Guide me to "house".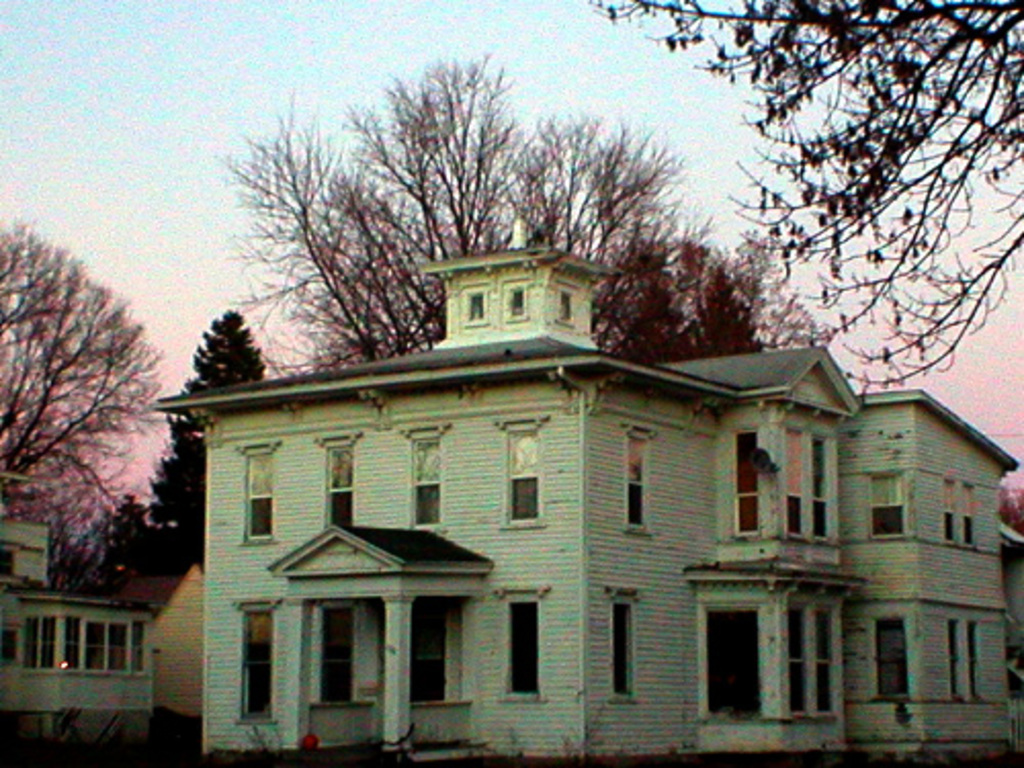
Guidance: {"left": 8, "top": 606, "right": 168, "bottom": 745}.
